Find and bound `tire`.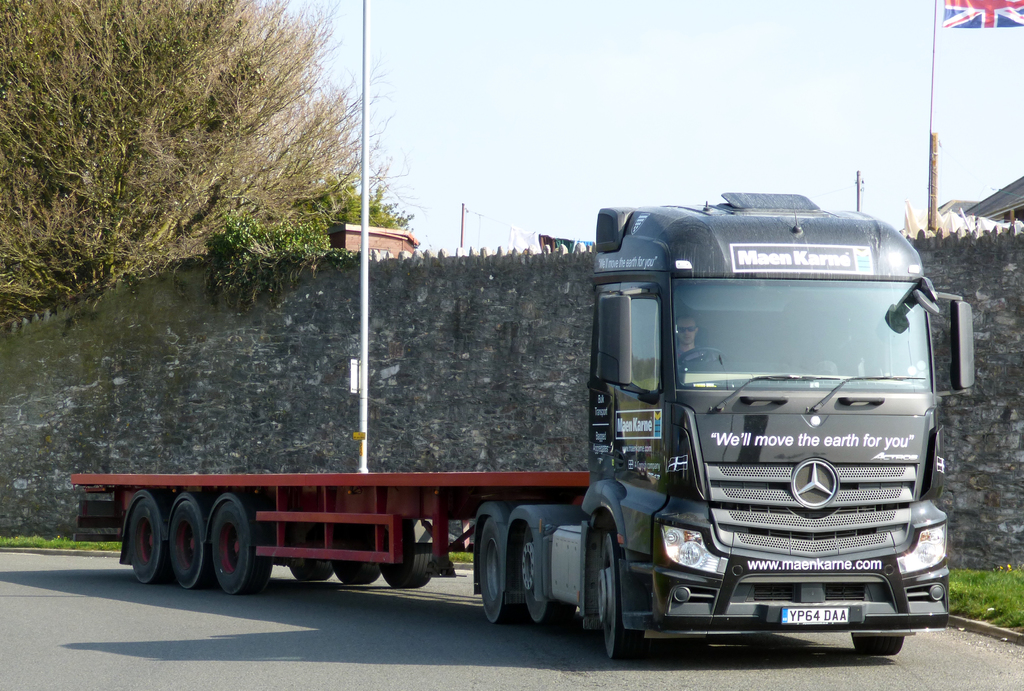
Bound: 292/562/336/581.
